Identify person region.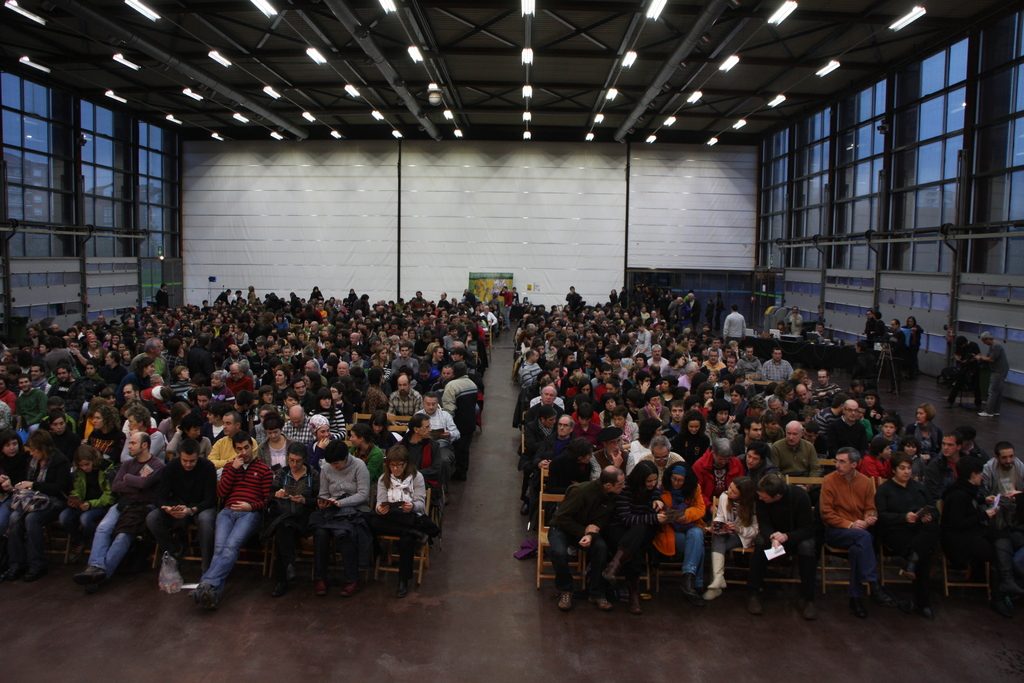
Region: Rect(737, 368, 748, 395).
